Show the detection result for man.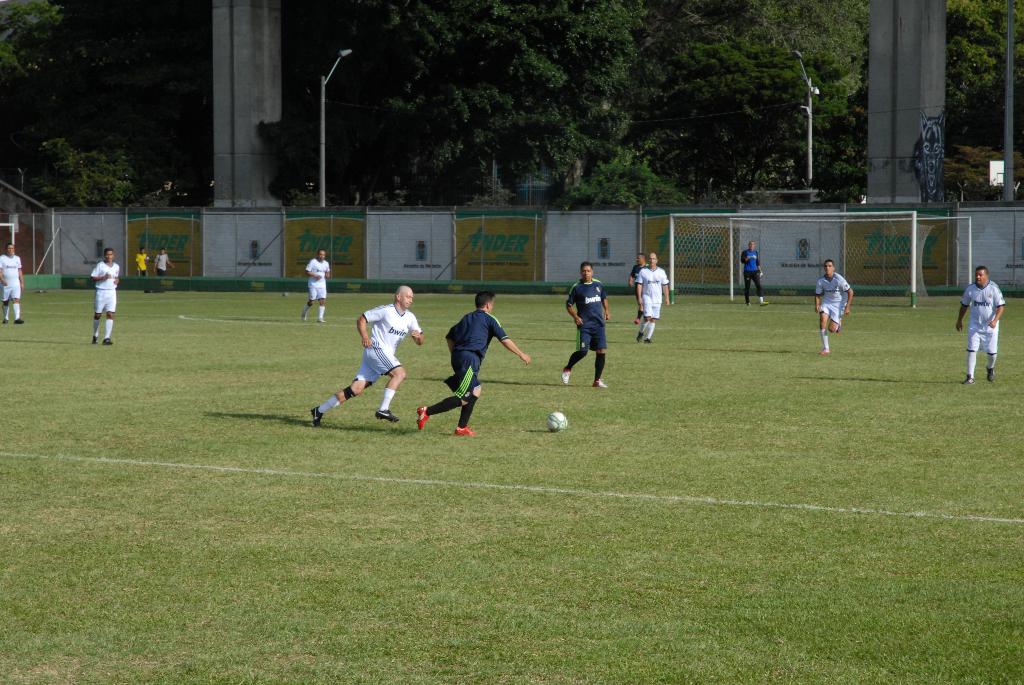
[x1=305, y1=248, x2=332, y2=324].
